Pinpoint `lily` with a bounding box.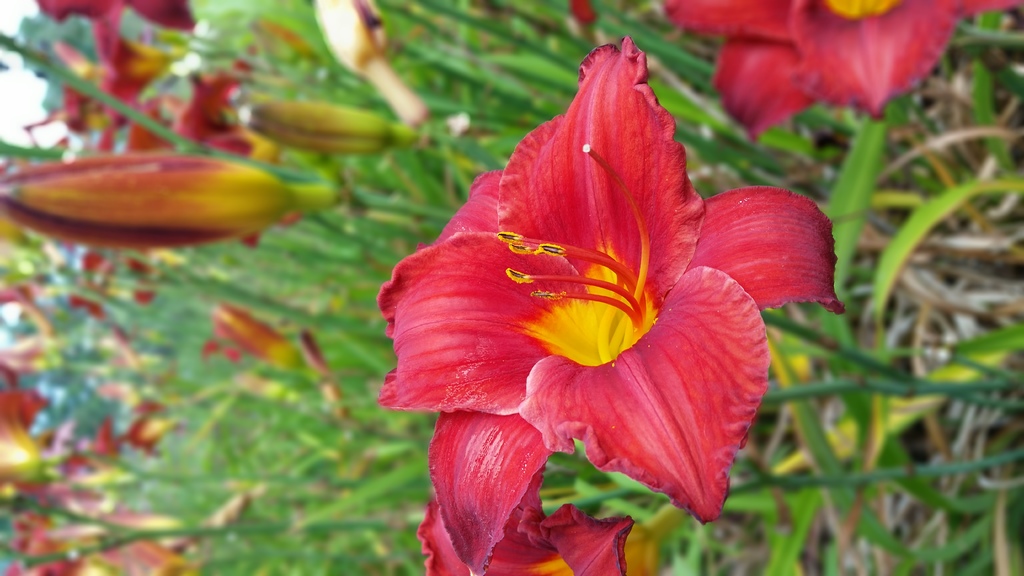
377:36:845:570.
